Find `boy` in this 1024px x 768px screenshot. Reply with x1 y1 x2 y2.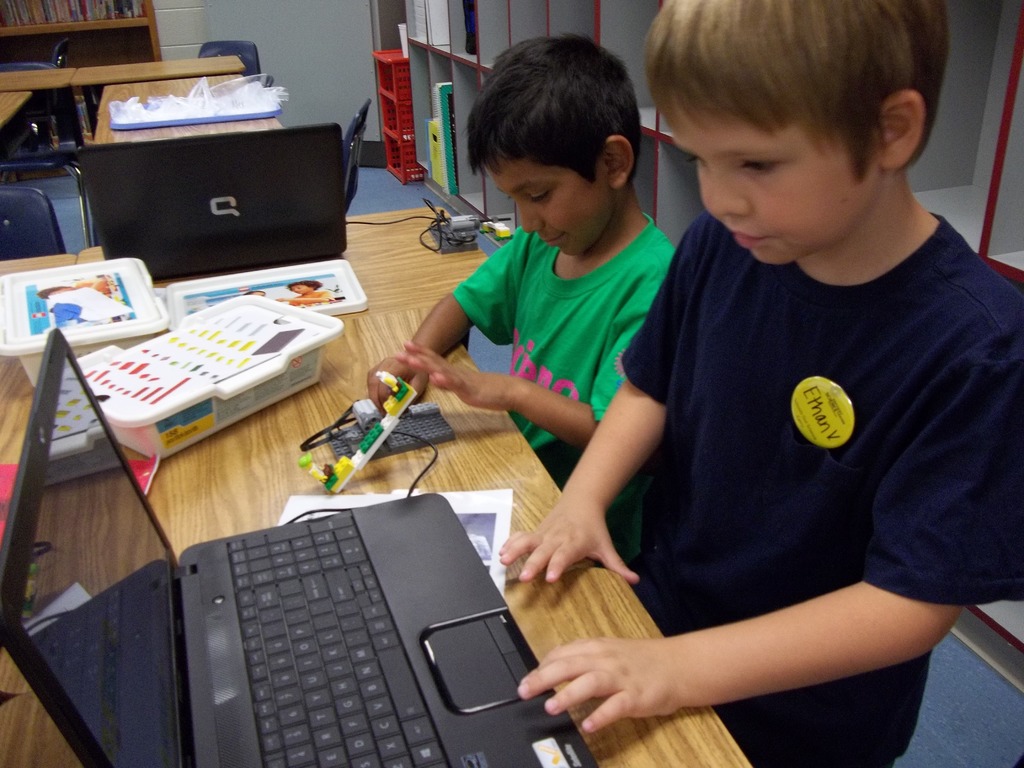
516 0 988 725.
